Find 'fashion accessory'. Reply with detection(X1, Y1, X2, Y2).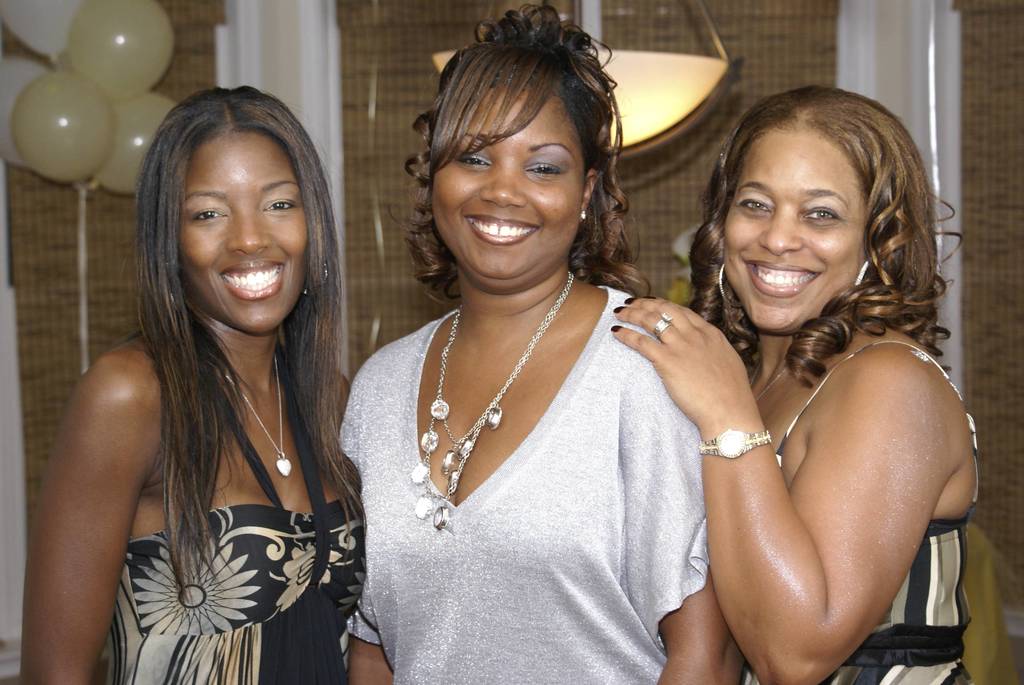
detection(856, 260, 869, 285).
